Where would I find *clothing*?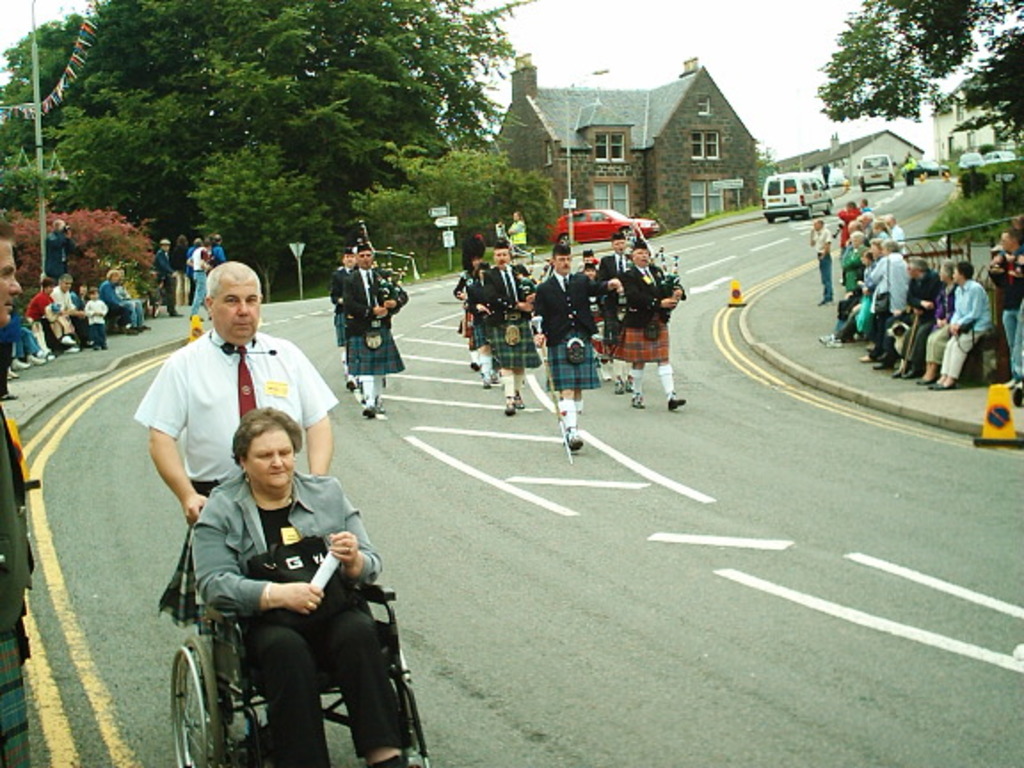
At bbox(128, 322, 340, 629).
